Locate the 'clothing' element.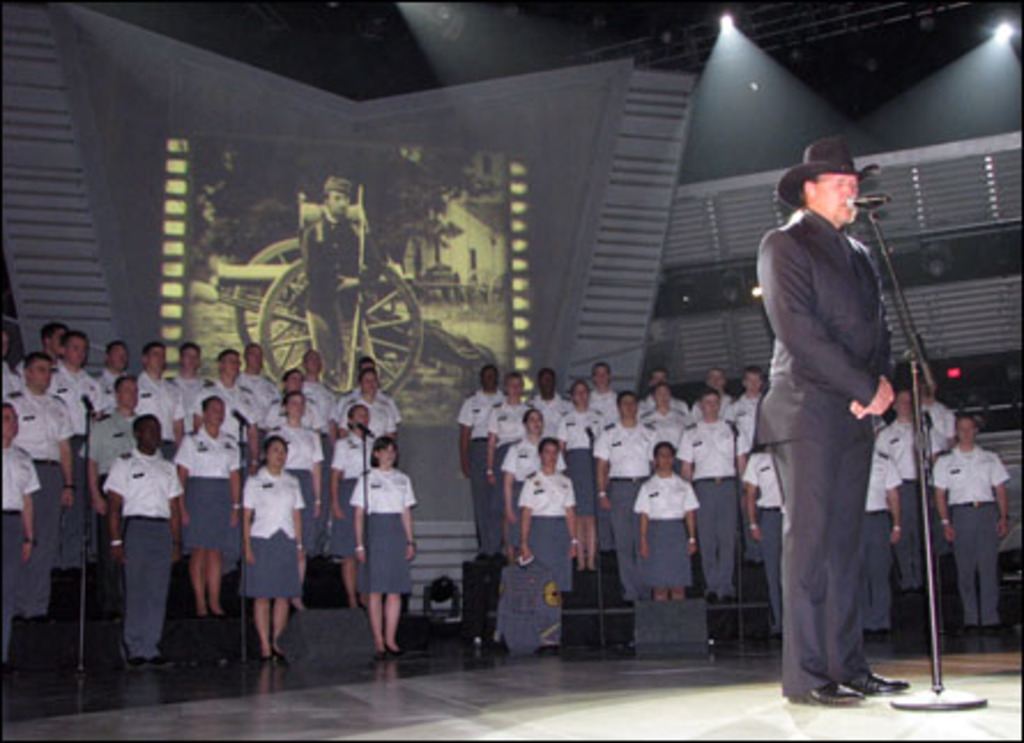
Element bbox: 237 373 281 416.
